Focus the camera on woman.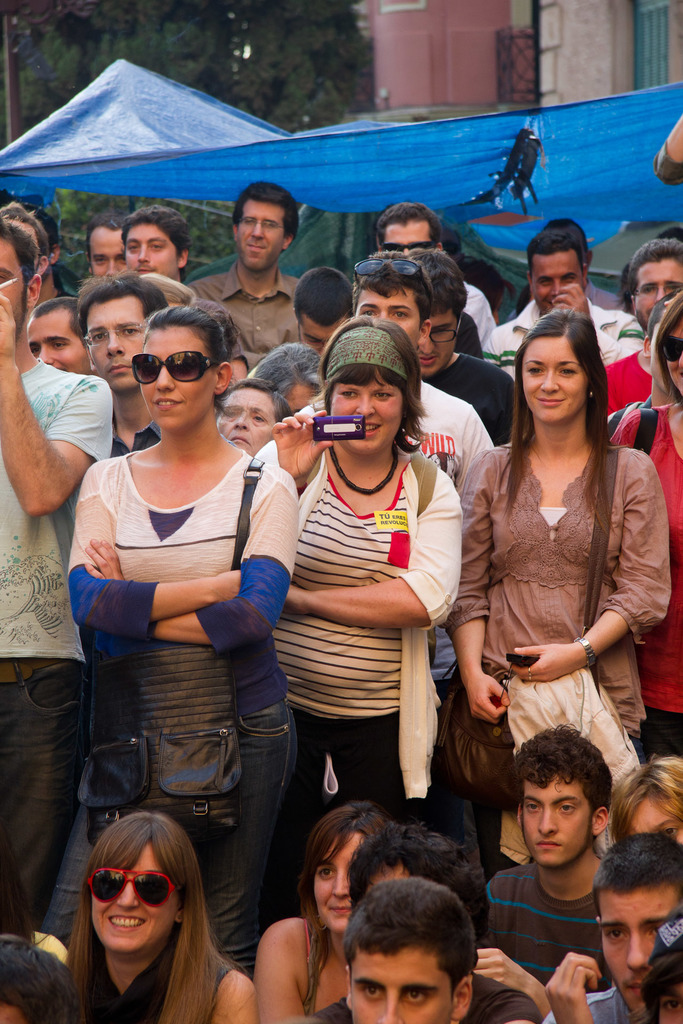
Focus region: x1=199, y1=371, x2=305, y2=477.
